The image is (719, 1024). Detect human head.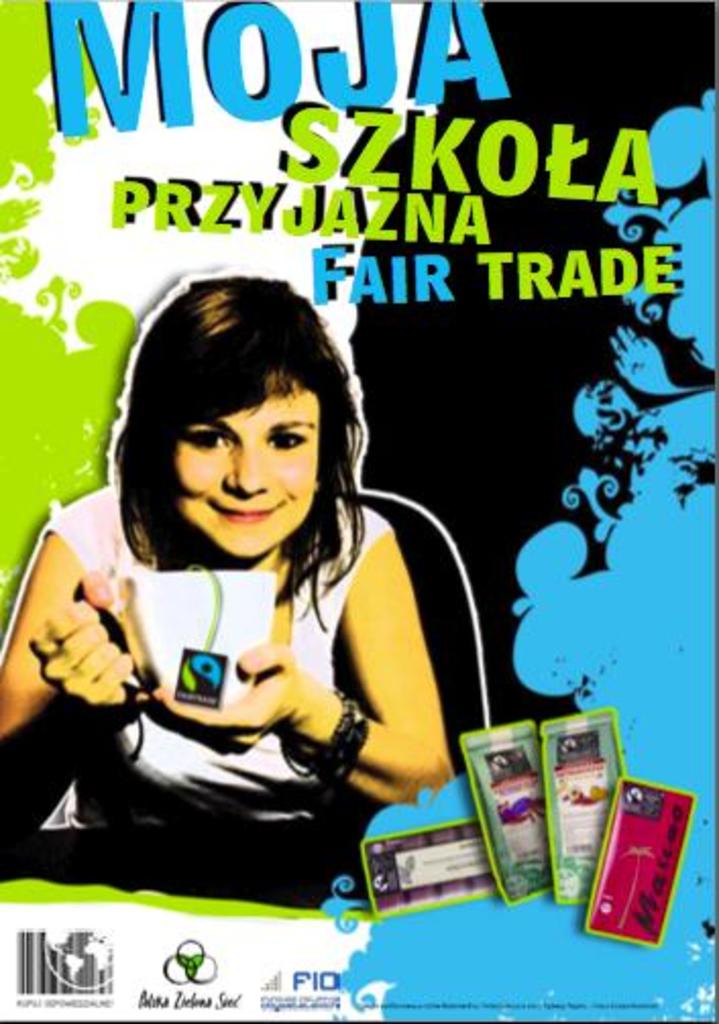
Detection: bbox(118, 291, 348, 544).
